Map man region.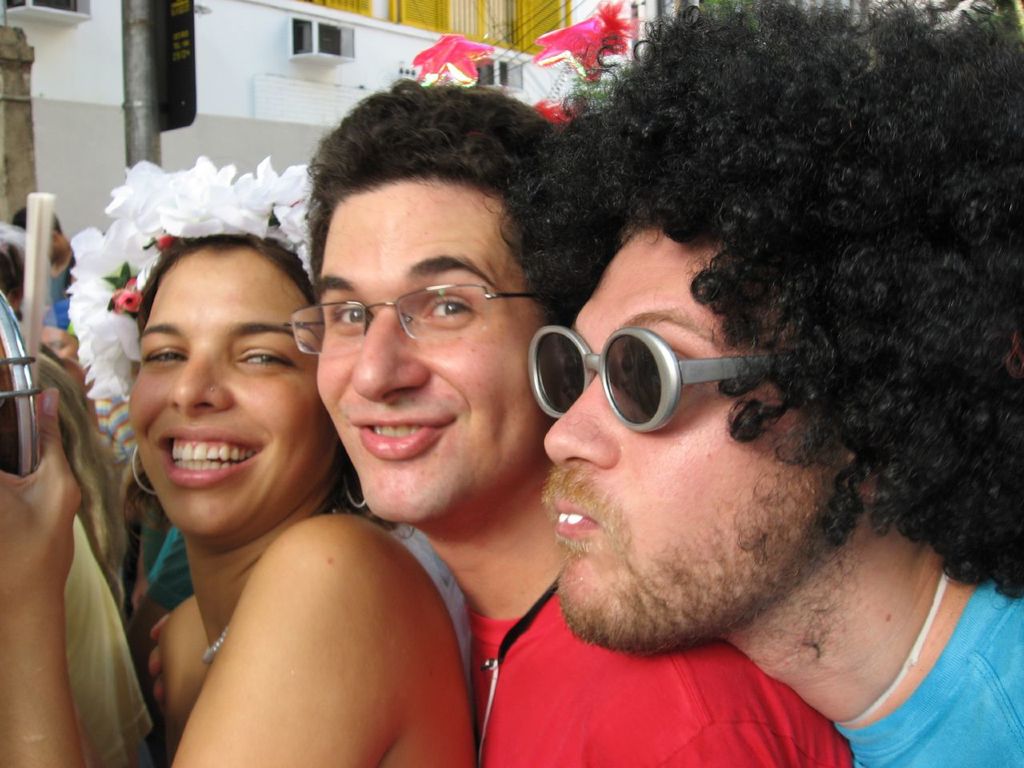
Mapped to (left=502, top=0, right=1023, bottom=767).
